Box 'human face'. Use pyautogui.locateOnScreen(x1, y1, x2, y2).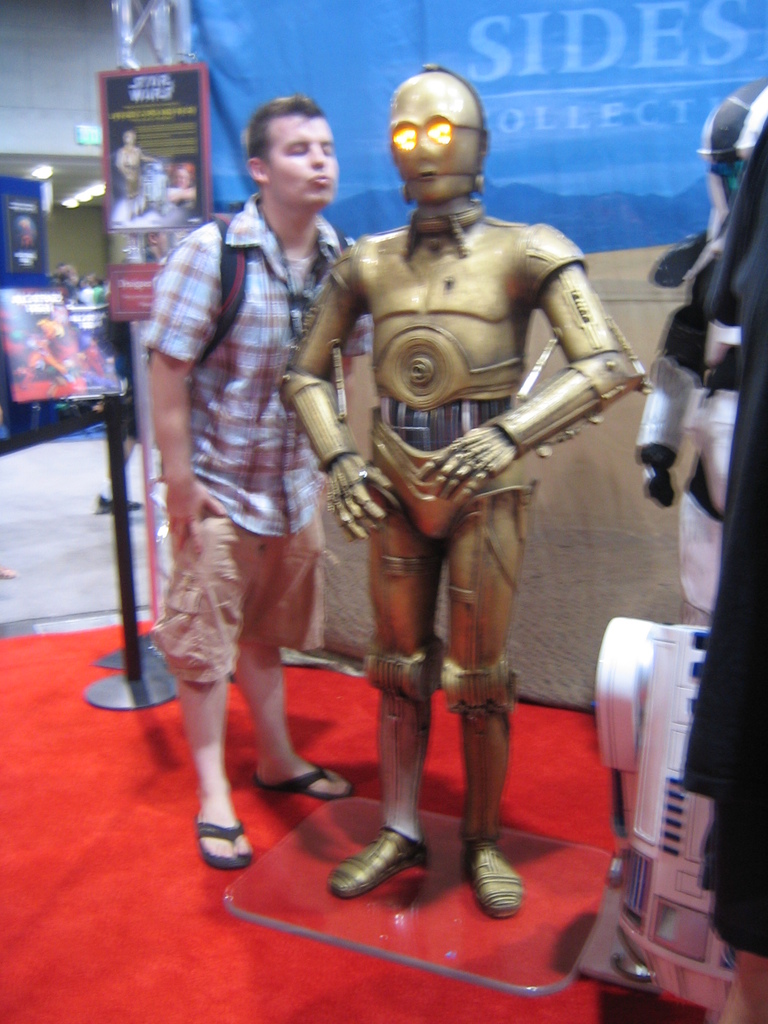
pyautogui.locateOnScreen(271, 113, 339, 206).
